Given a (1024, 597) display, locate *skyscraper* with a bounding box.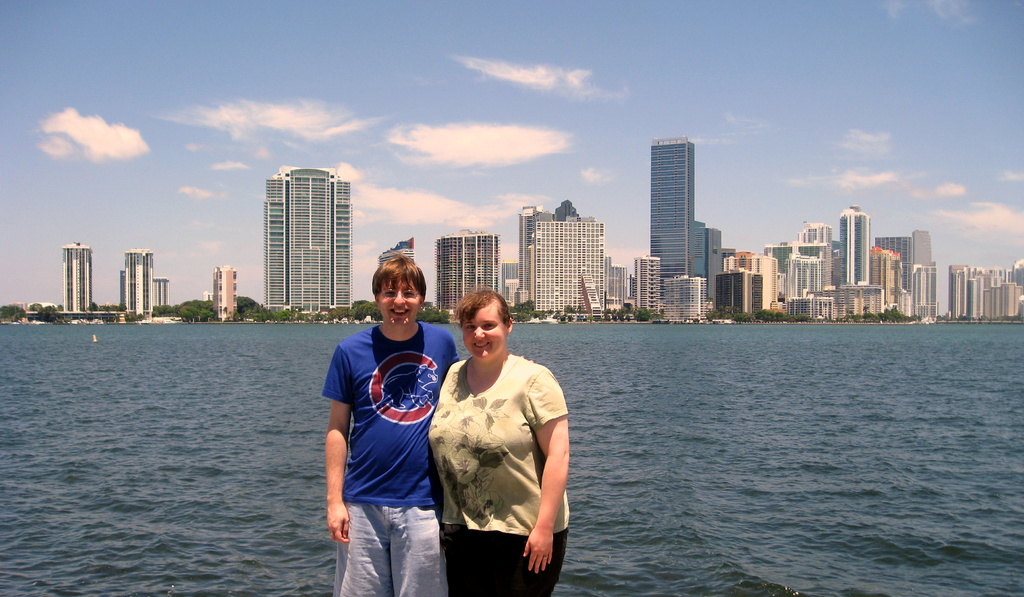
Located: bbox=(839, 207, 870, 286).
